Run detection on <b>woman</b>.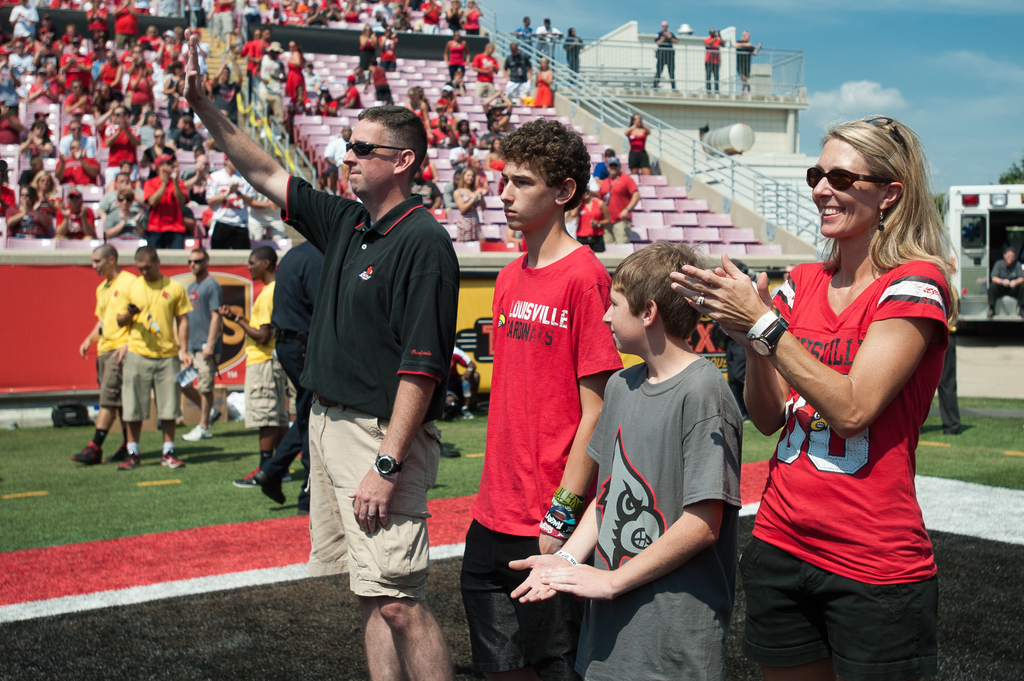
Result: detection(739, 97, 959, 680).
